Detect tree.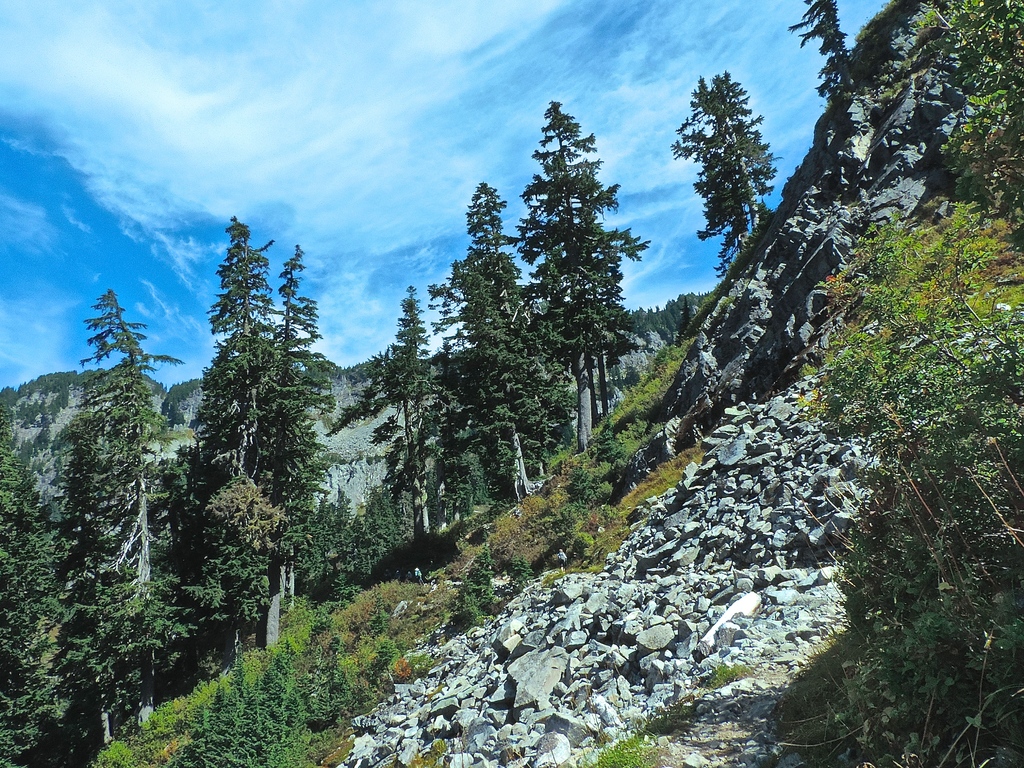
Detected at <box>60,284,198,736</box>.
